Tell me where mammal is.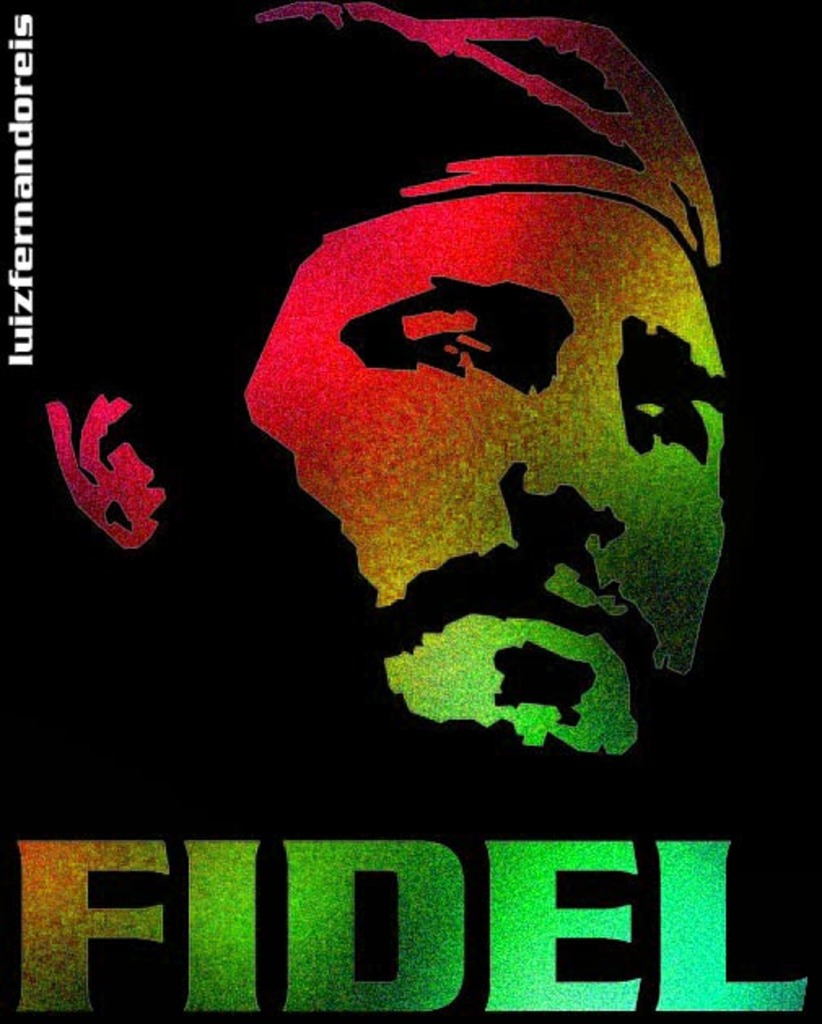
mammal is at (left=0, top=0, right=820, bottom=1022).
